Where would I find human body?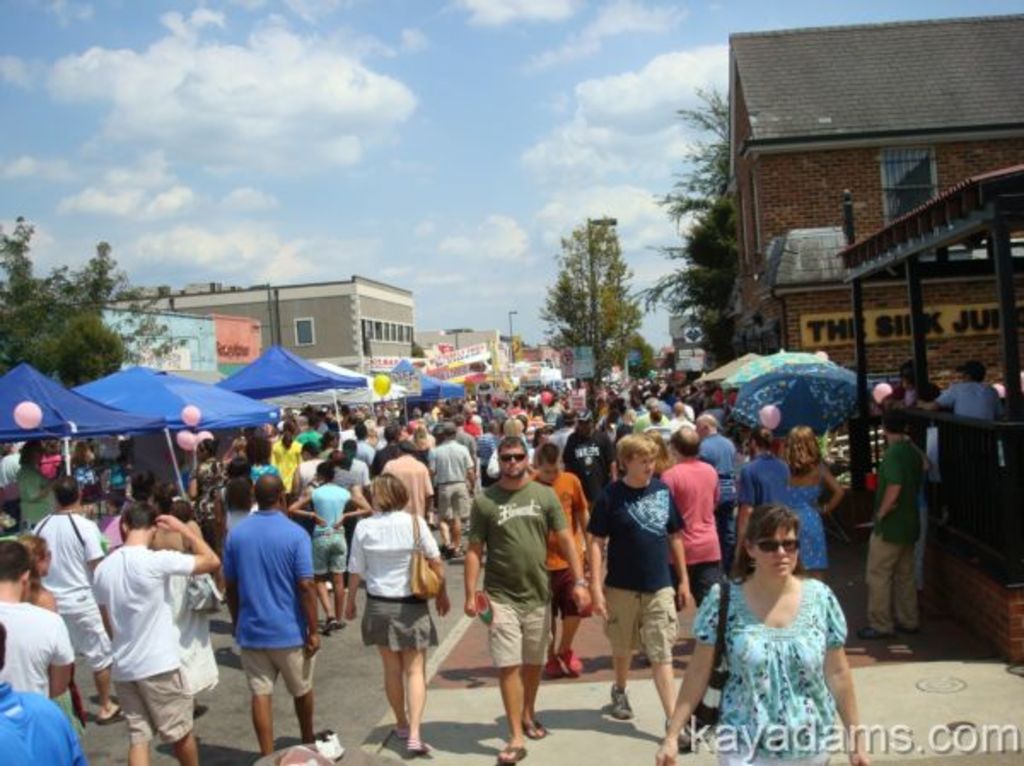
At [left=688, top=512, right=864, bottom=763].
